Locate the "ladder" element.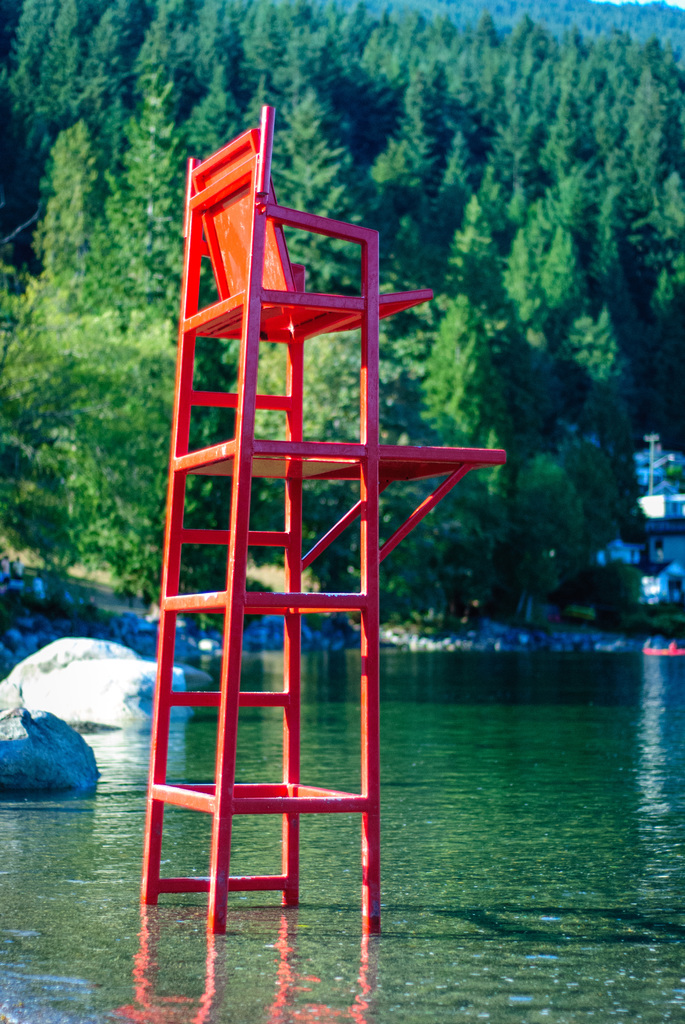
Element bbox: pyautogui.locateOnScreen(145, 104, 382, 933).
